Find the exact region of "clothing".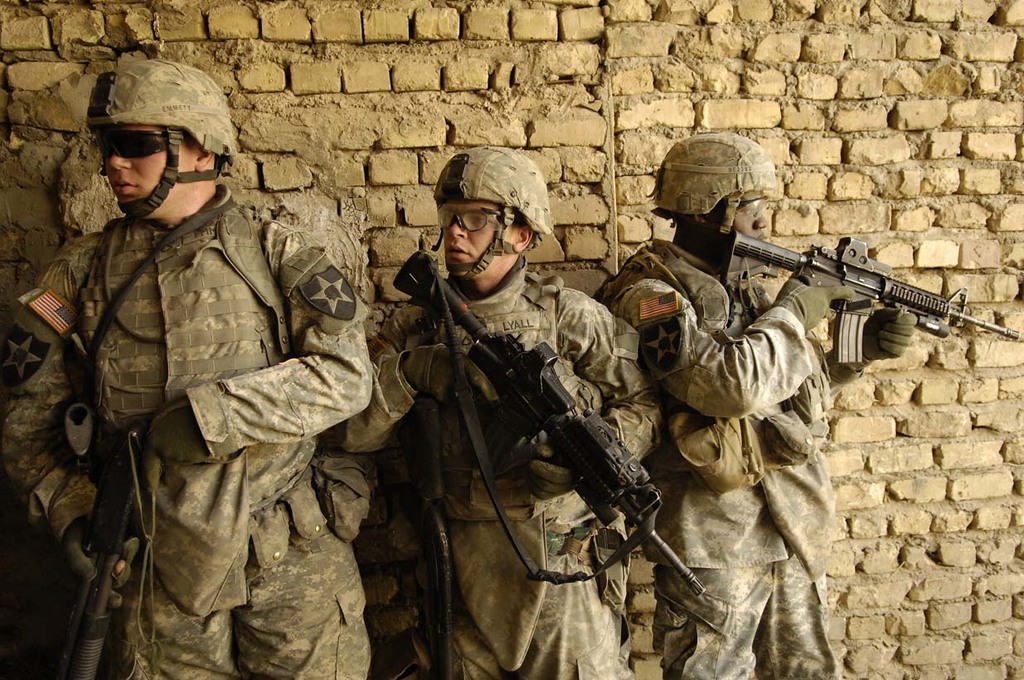
Exact region: 46 151 415 679.
